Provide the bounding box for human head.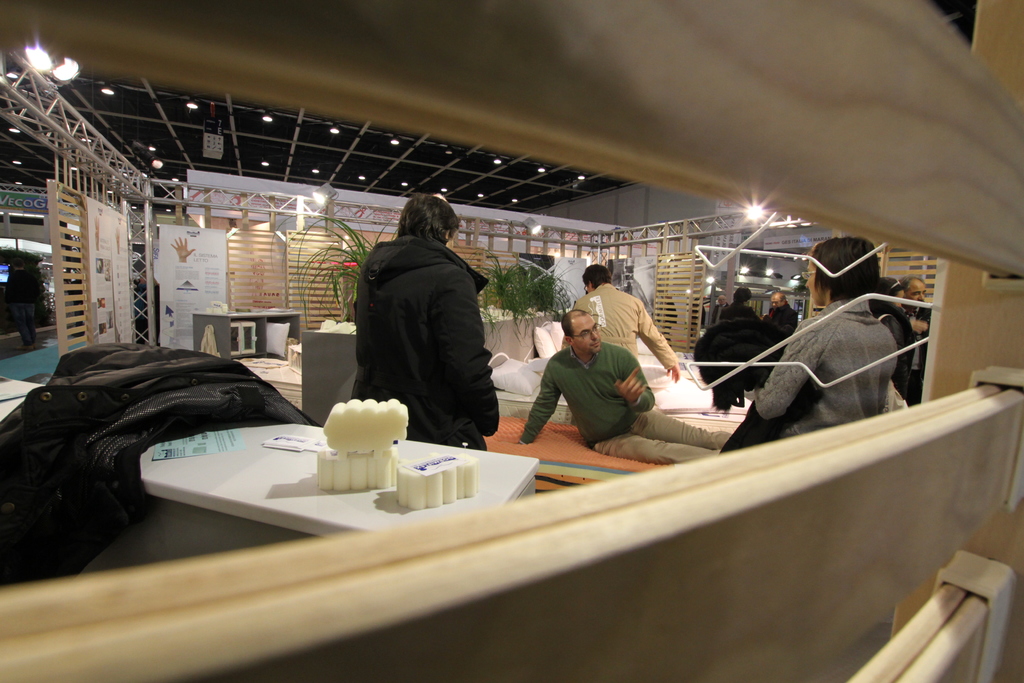
pyautogui.locateOnScreen(582, 263, 610, 293).
